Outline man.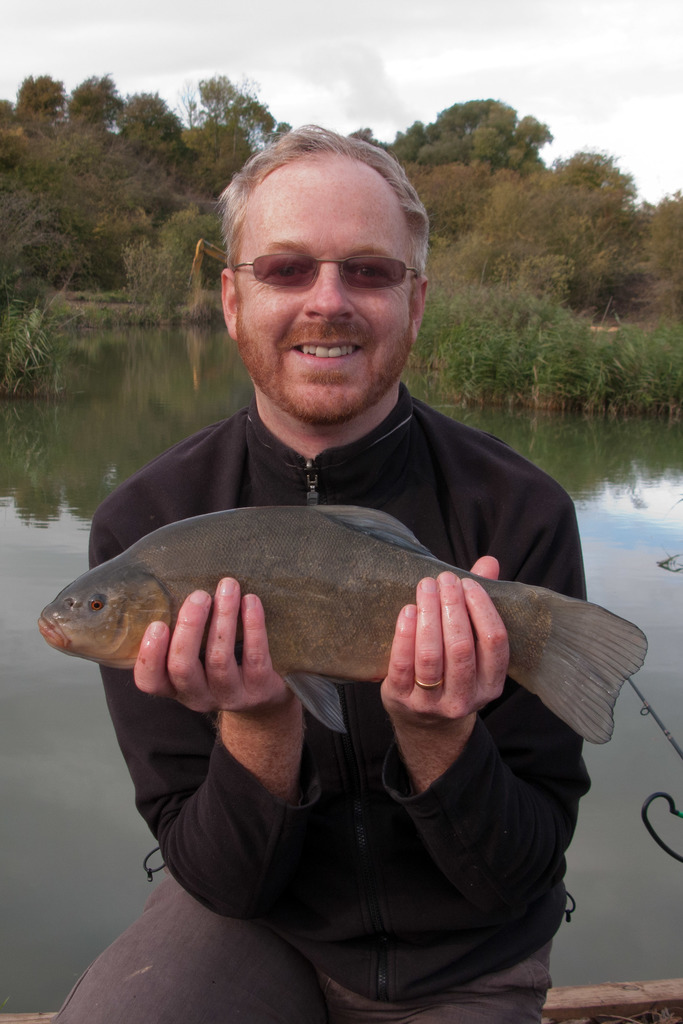
Outline: [9,219,639,1005].
